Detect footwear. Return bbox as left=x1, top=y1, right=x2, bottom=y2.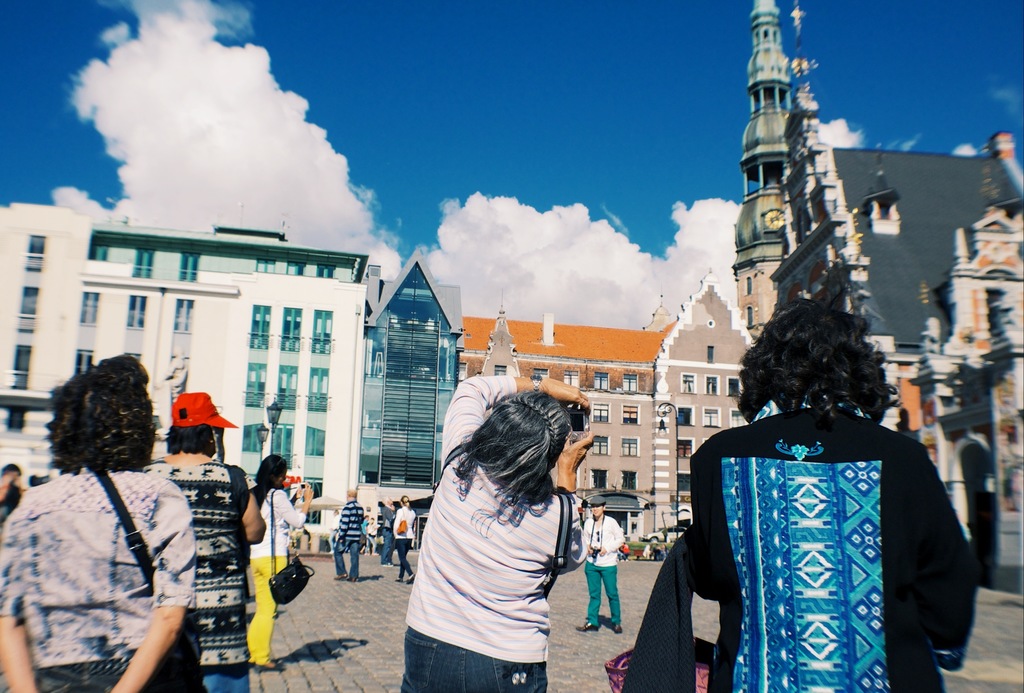
left=346, top=573, right=360, bottom=583.
